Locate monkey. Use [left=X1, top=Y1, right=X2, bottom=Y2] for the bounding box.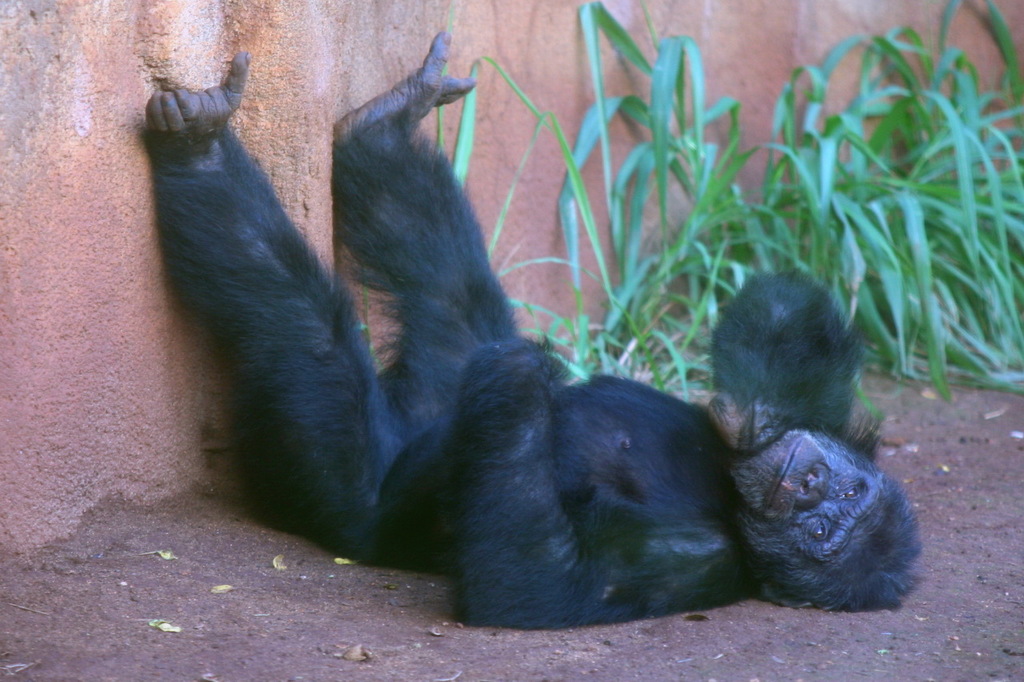
[left=145, top=26, right=925, bottom=631].
